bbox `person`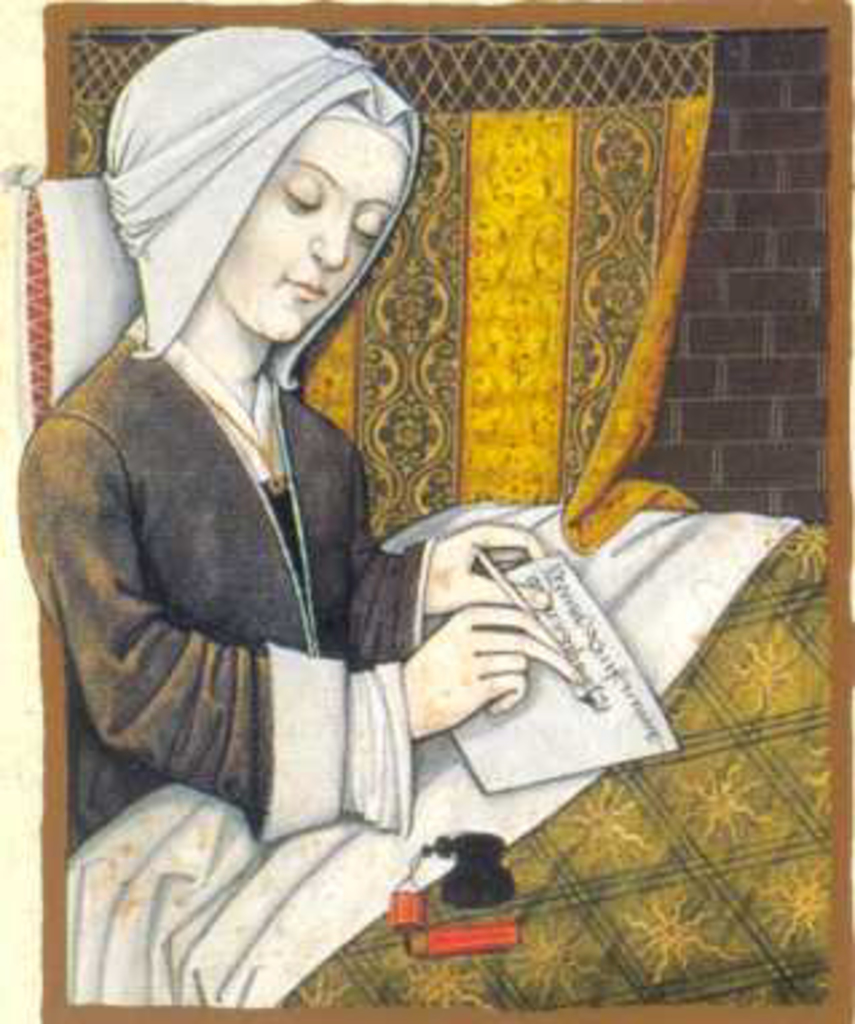
0,24,485,986
